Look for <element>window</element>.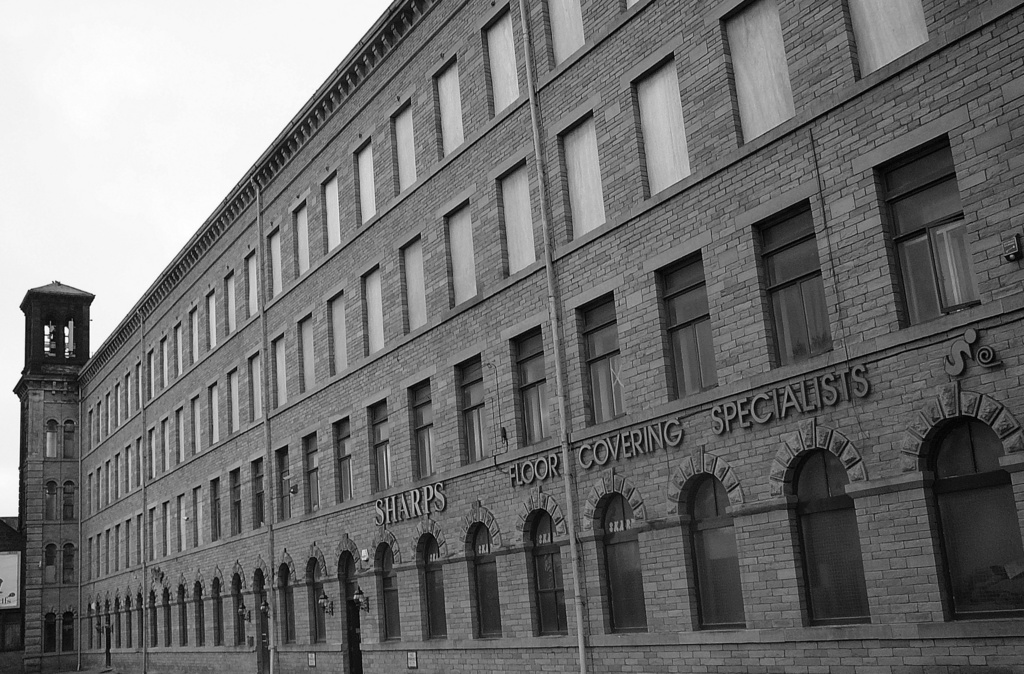
Found: 305/431/316/522.
